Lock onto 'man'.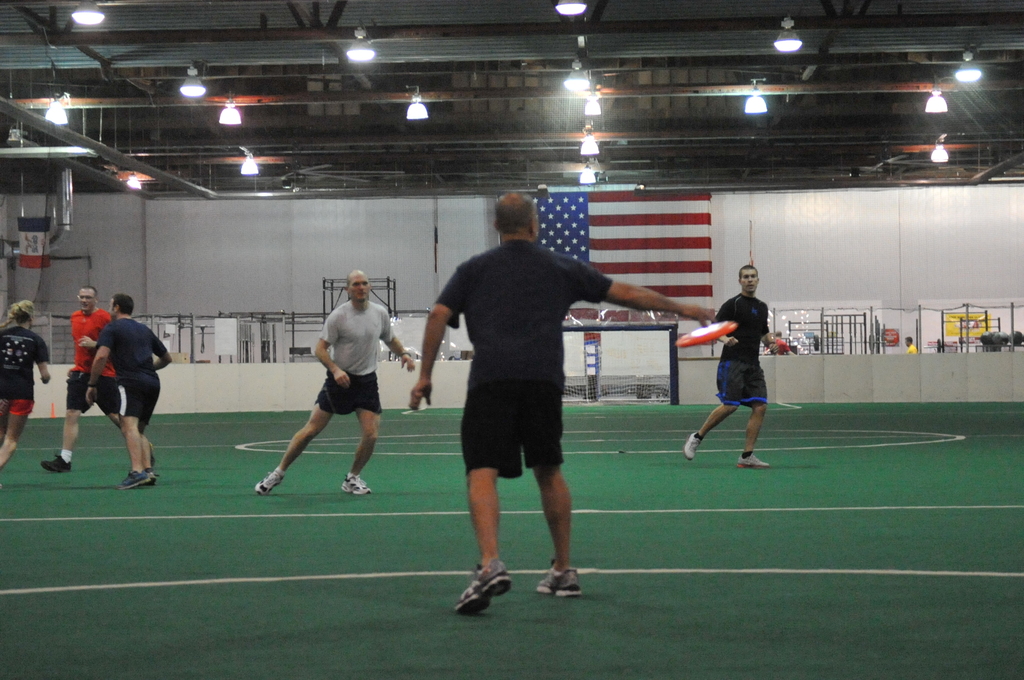
Locked: 85,291,173,490.
